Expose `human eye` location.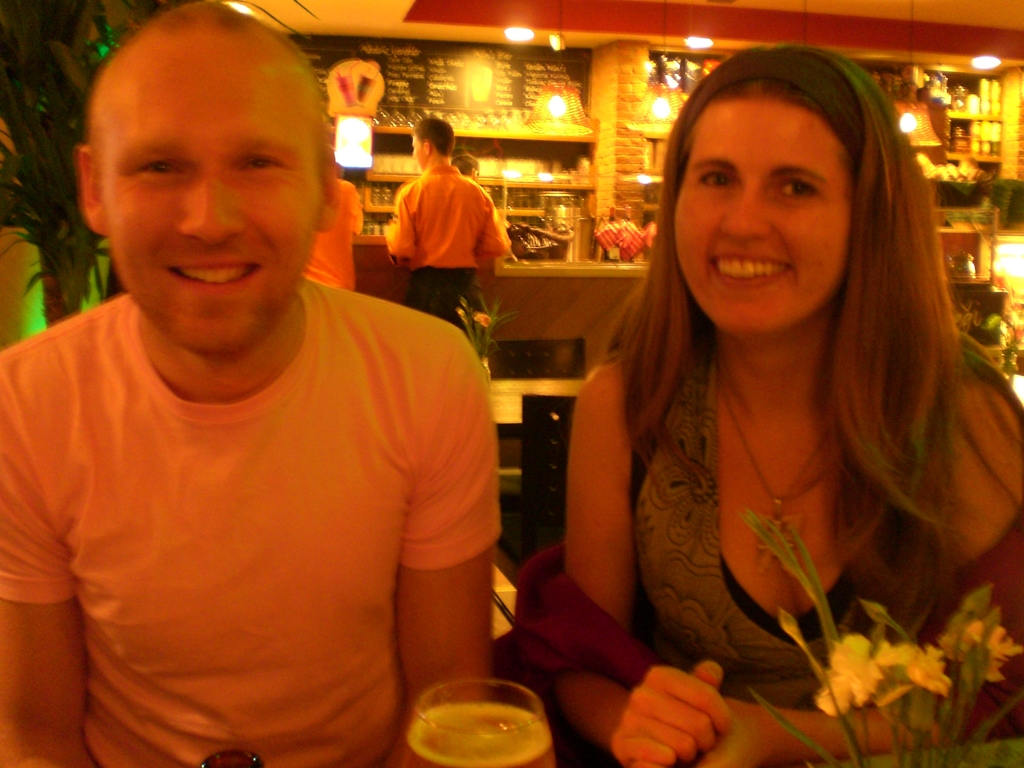
Exposed at (134, 158, 184, 183).
